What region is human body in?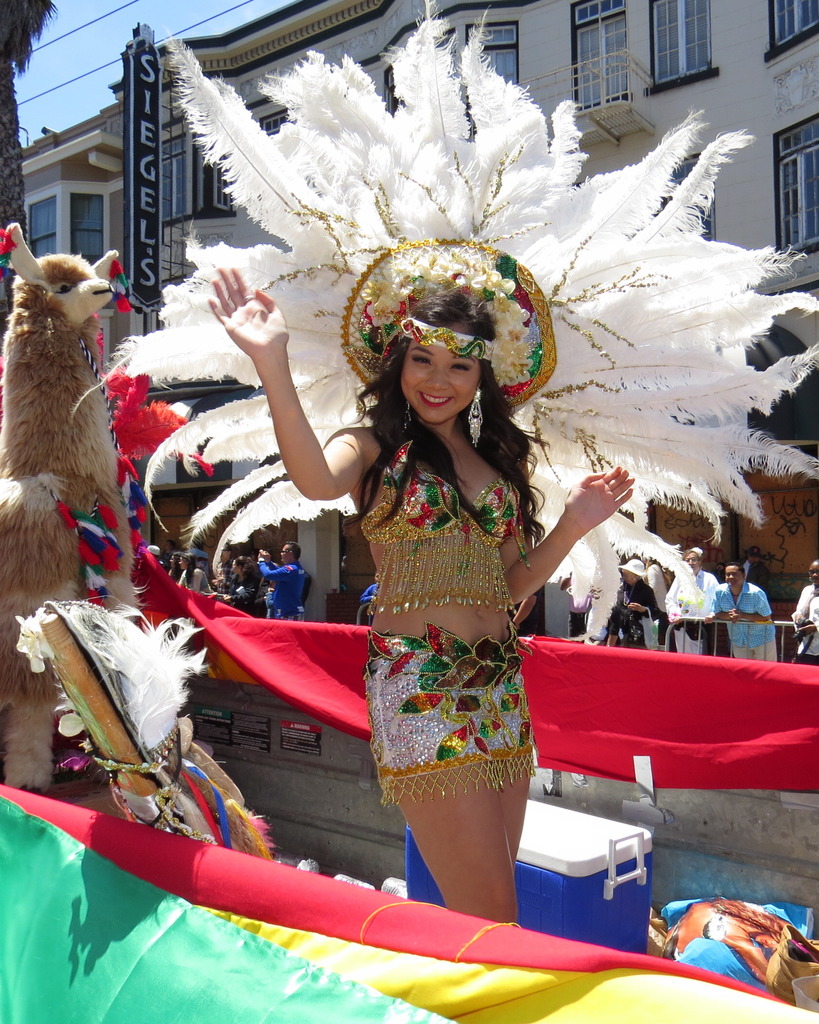
select_region(708, 568, 774, 664).
